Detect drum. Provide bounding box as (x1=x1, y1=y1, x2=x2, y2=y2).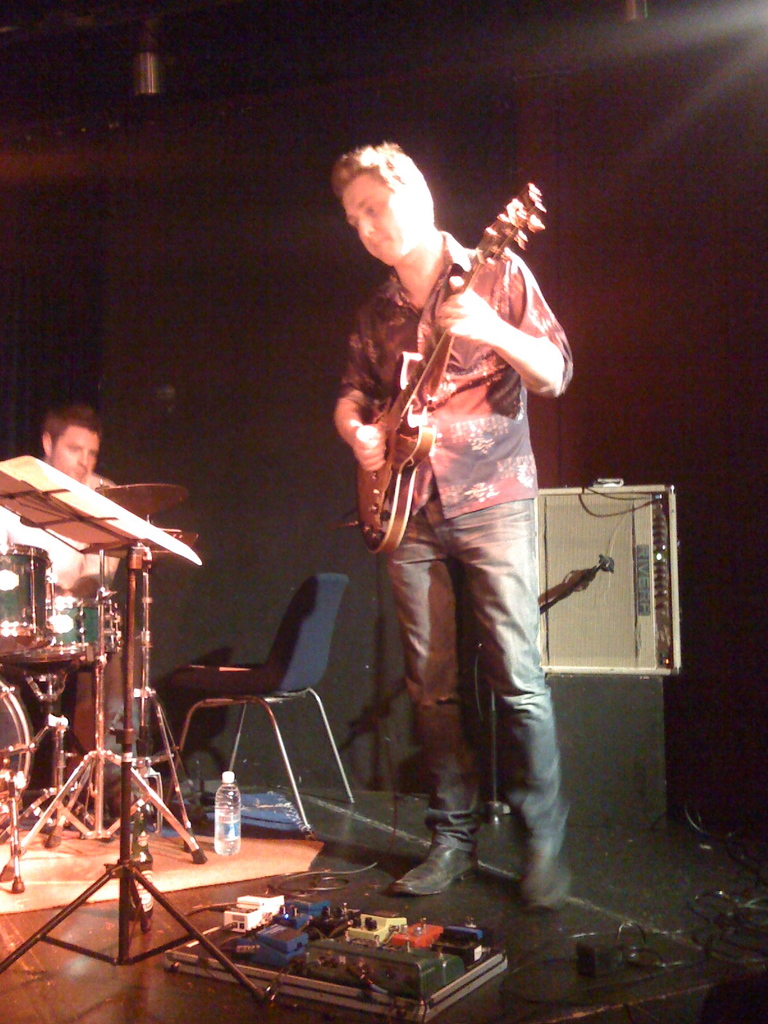
(x1=0, y1=540, x2=56, y2=662).
